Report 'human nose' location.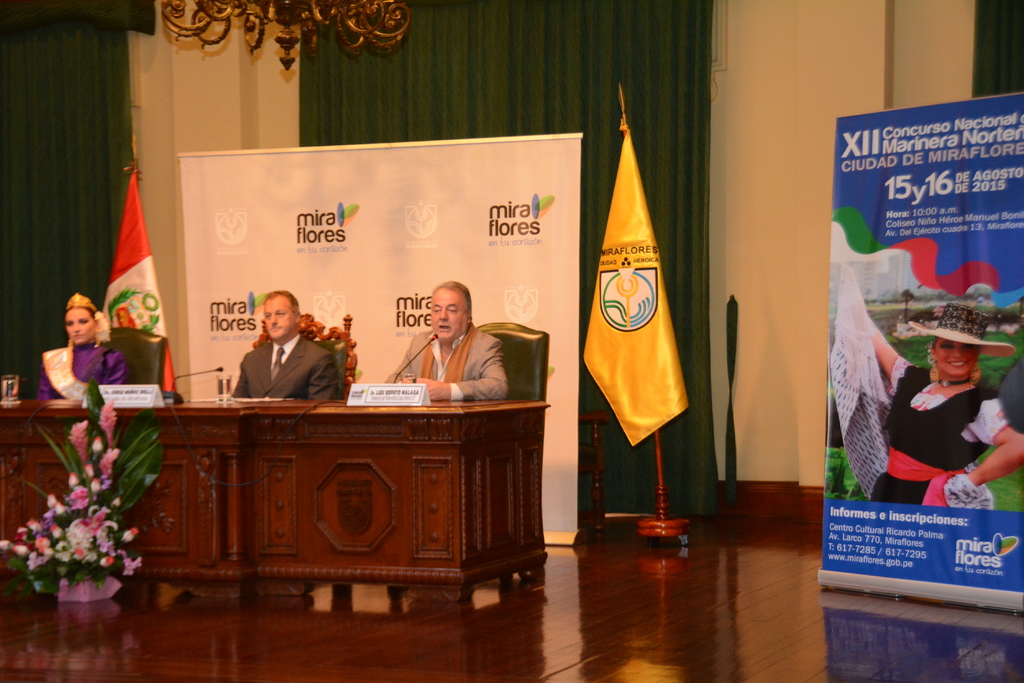
Report: bbox=[266, 315, 275, 324].
